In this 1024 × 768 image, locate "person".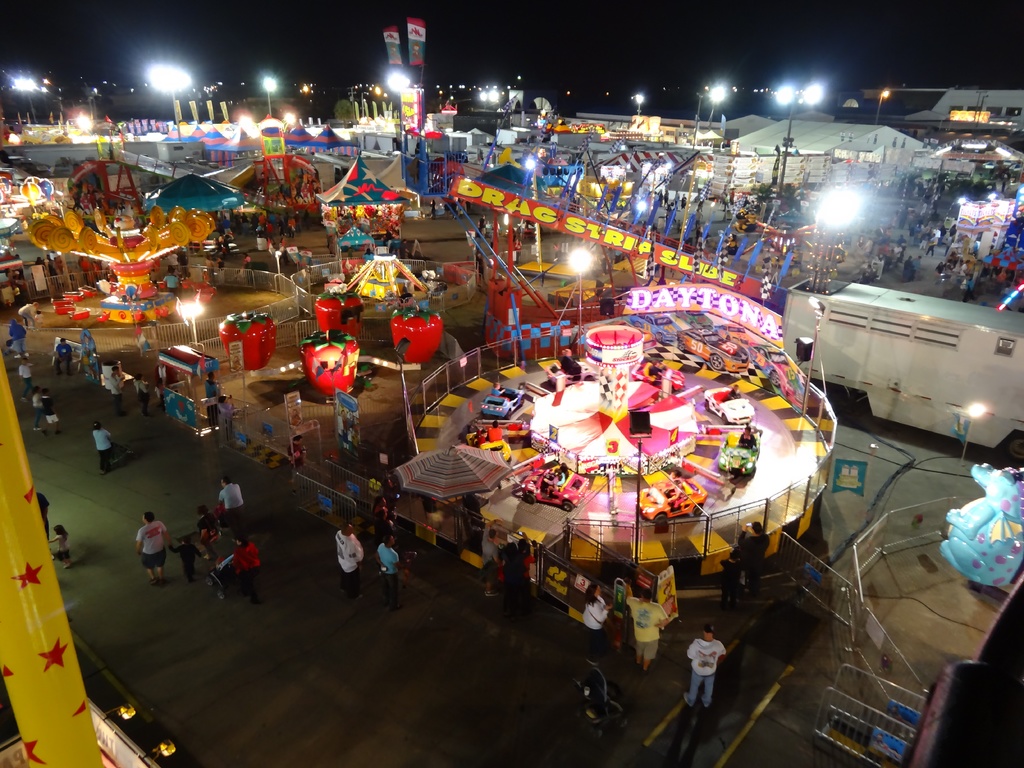
Bounding box: [27,385,45,428].
